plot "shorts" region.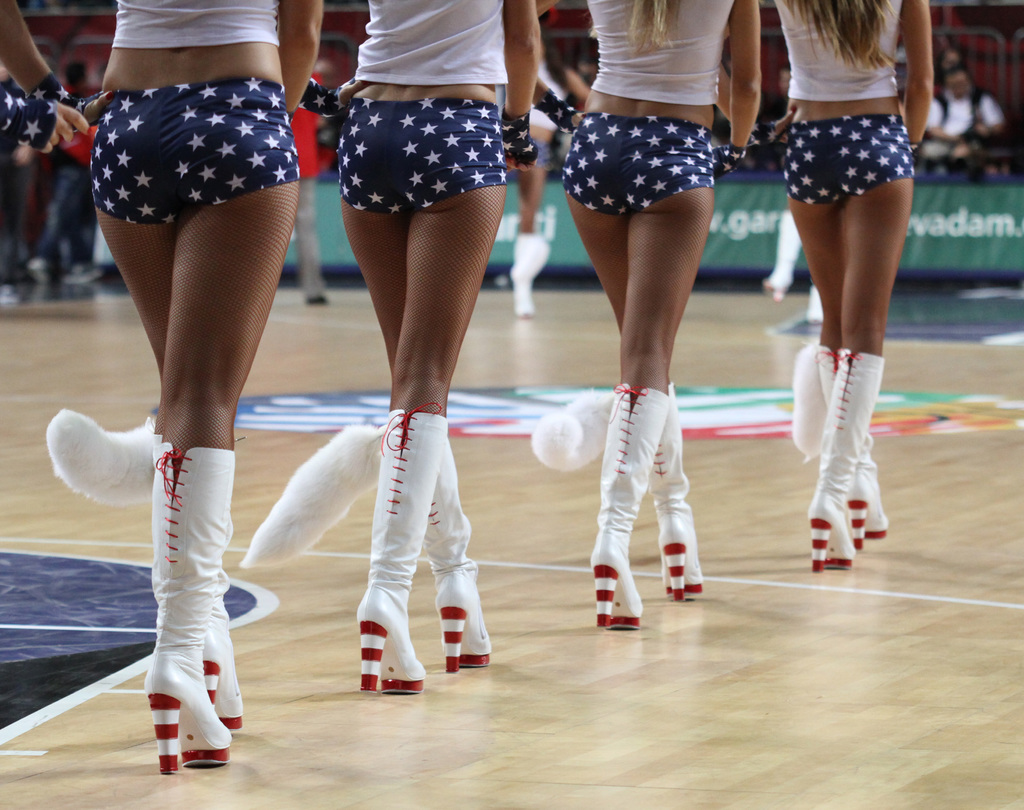
Plotted at pyautogui.locateOnScreen(337, 97, 509, 229).
